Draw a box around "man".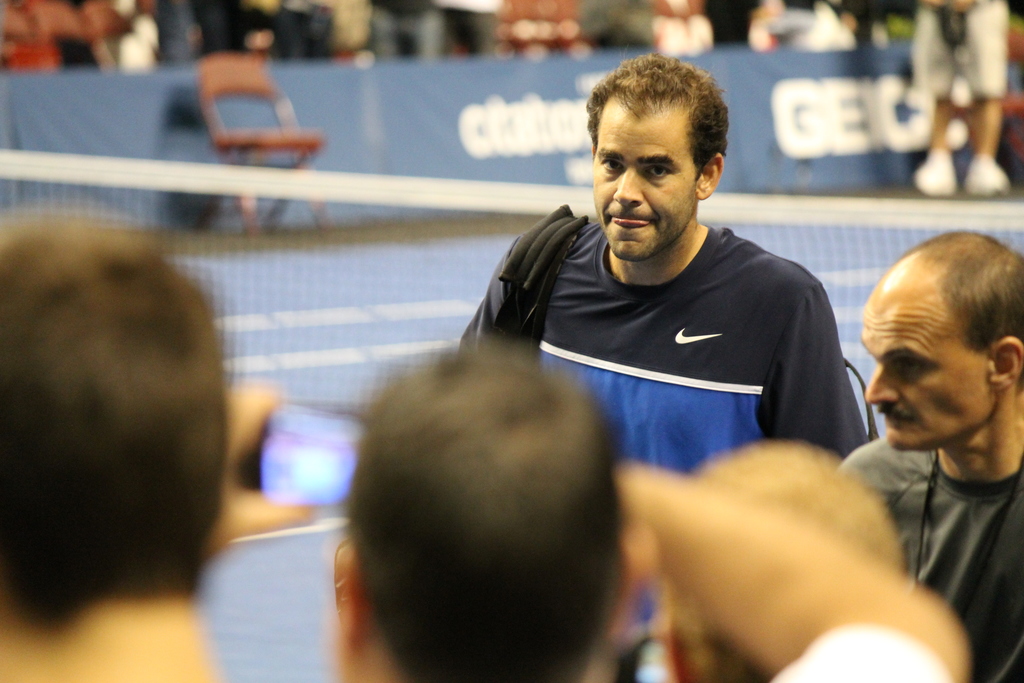
bbox=(326, 348, 969, 682).
